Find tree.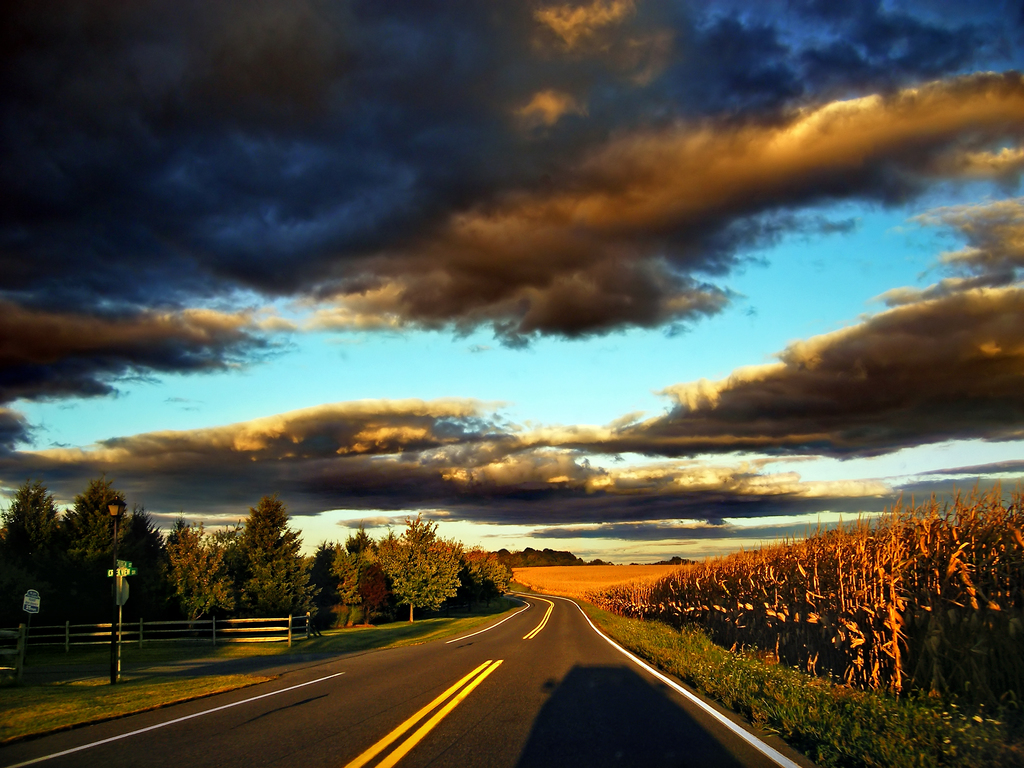
pyautogui.locateOnScreen(126, 506, 190, 626).
